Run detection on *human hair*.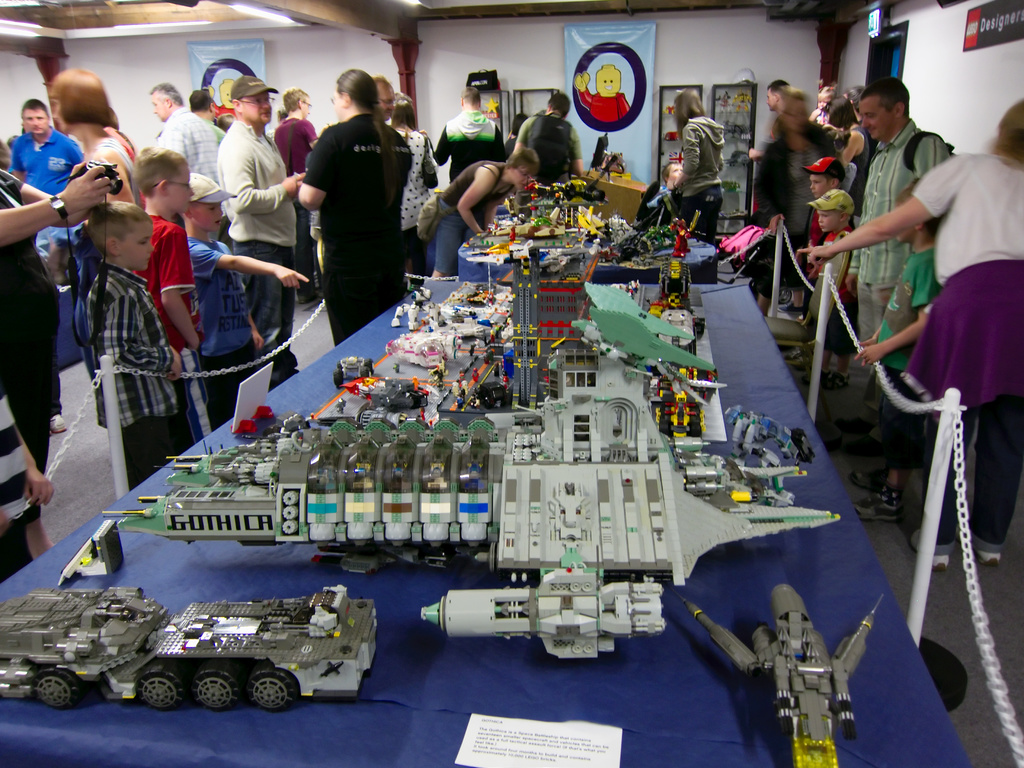
Result: bbox(283, 84, 312, 115).
